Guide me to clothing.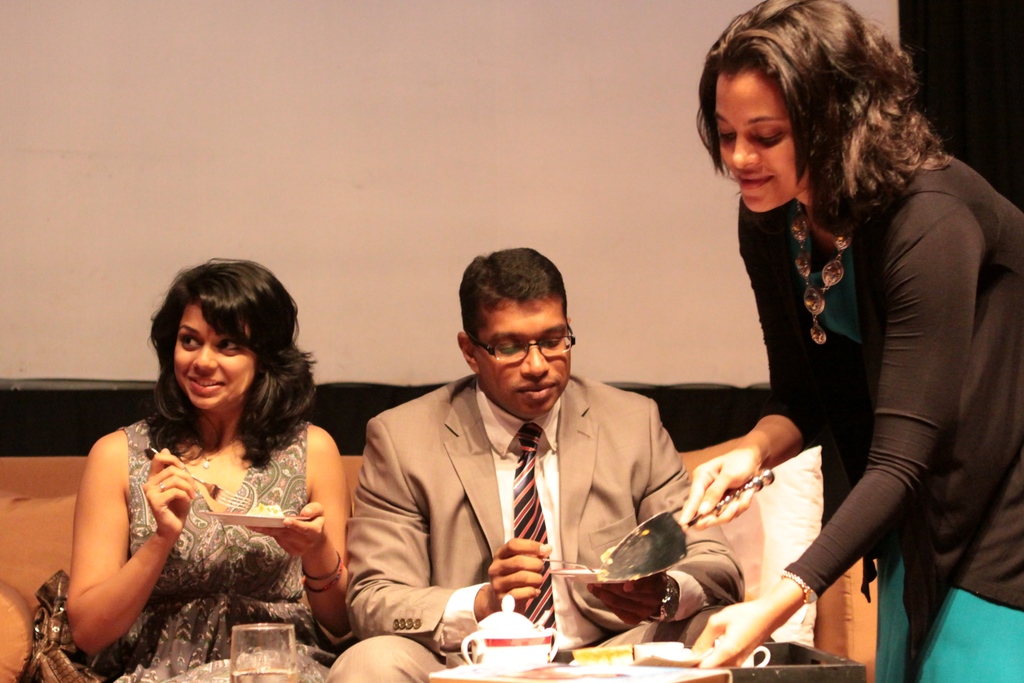
Guidance: box=[694, 114, 998, 616].
